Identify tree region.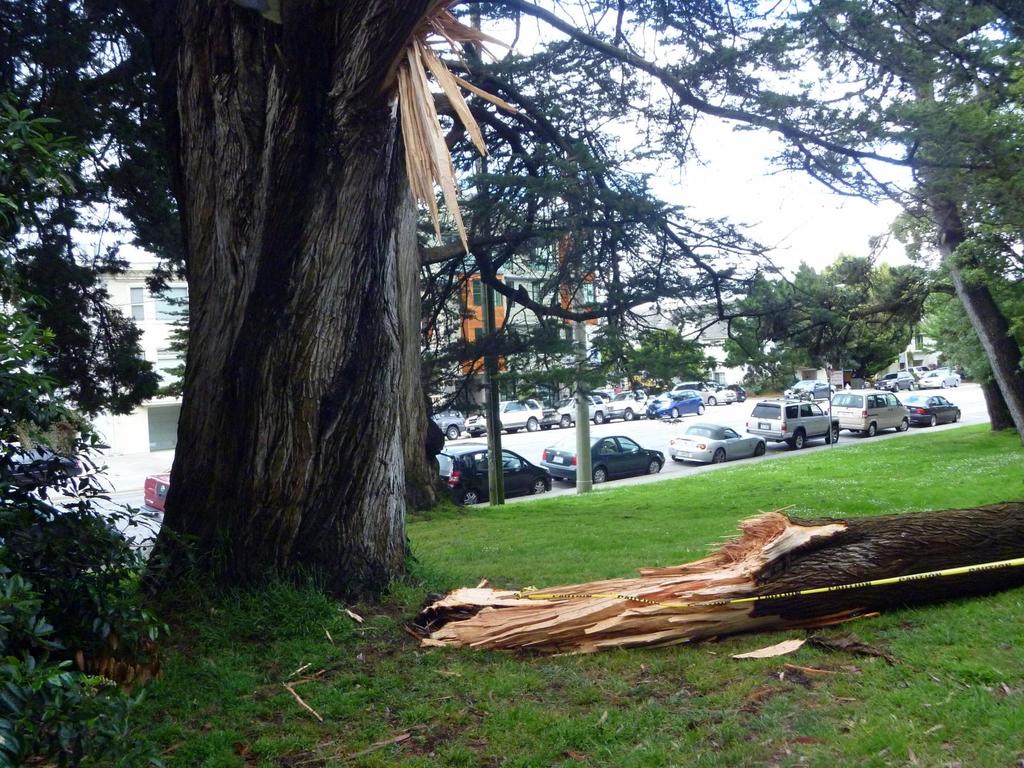
Region: 0,0,188,767.
